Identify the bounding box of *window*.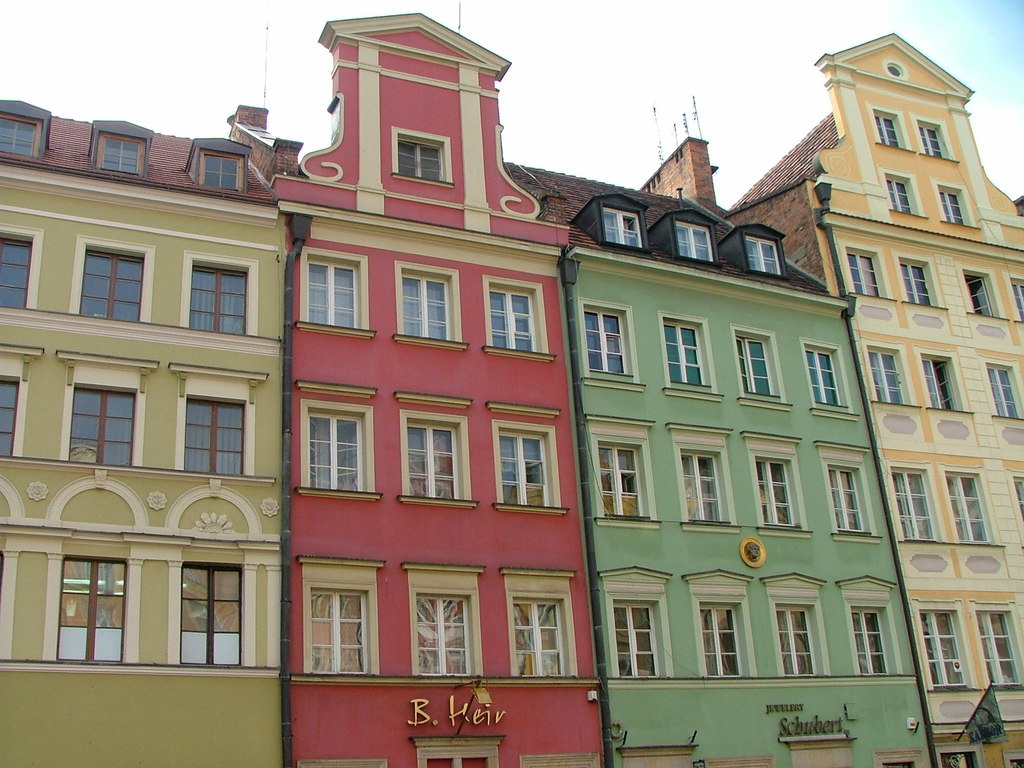
l=170, t=545, r=252, b=663.
